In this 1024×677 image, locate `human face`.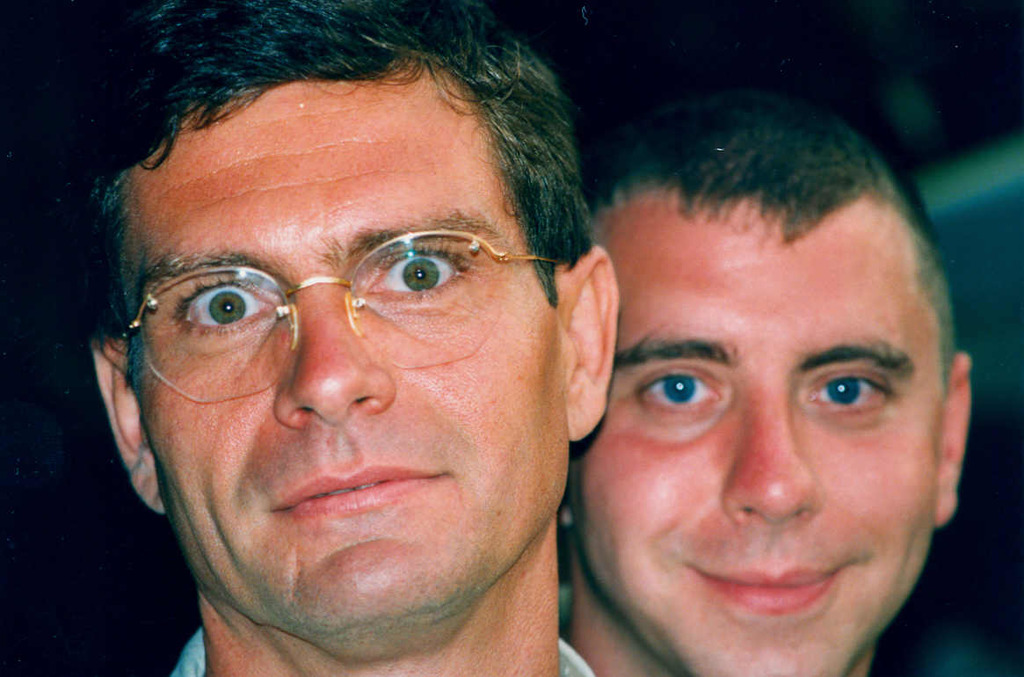
Bounding box: pyautogui.locateOnScreen(578, 206, 939, 676).
